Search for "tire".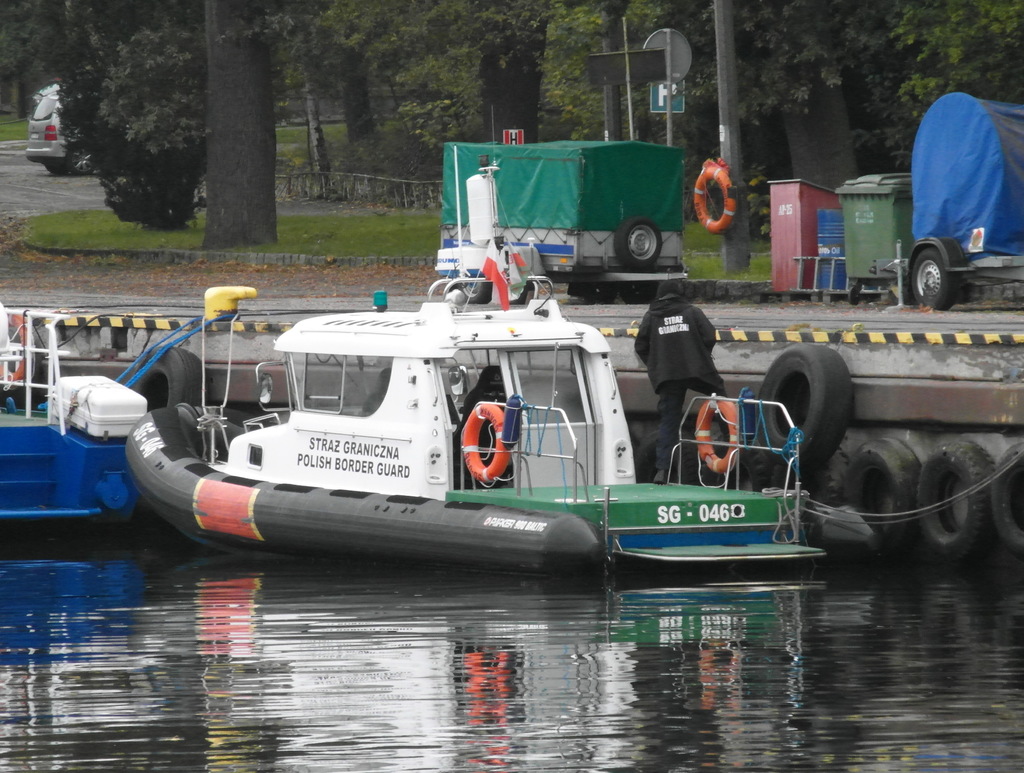
Found at 762/338/853/444.
